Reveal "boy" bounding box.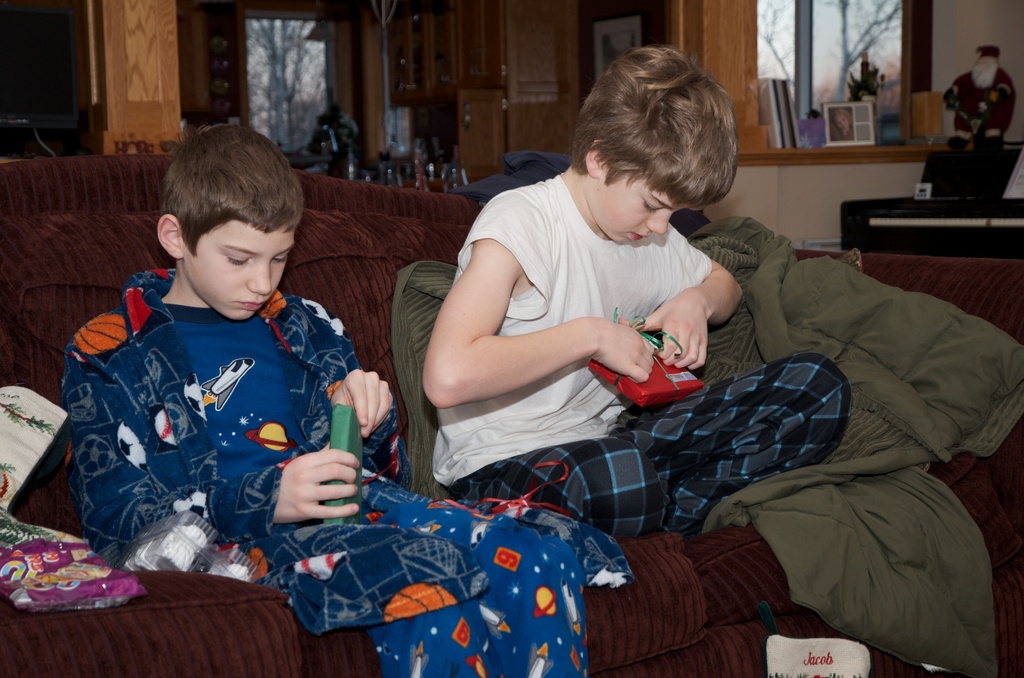
Revealed: pyautogui.locateOnScreen(61, 115, 604, 677).
